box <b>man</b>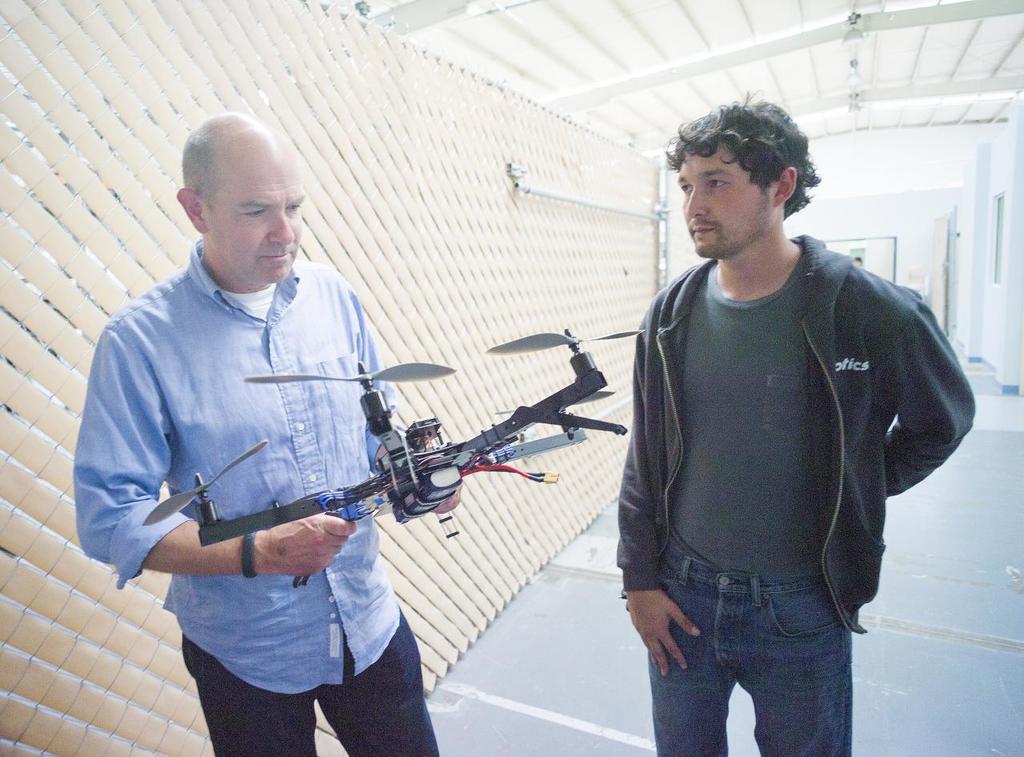
box(584, 88, 960, 747)
